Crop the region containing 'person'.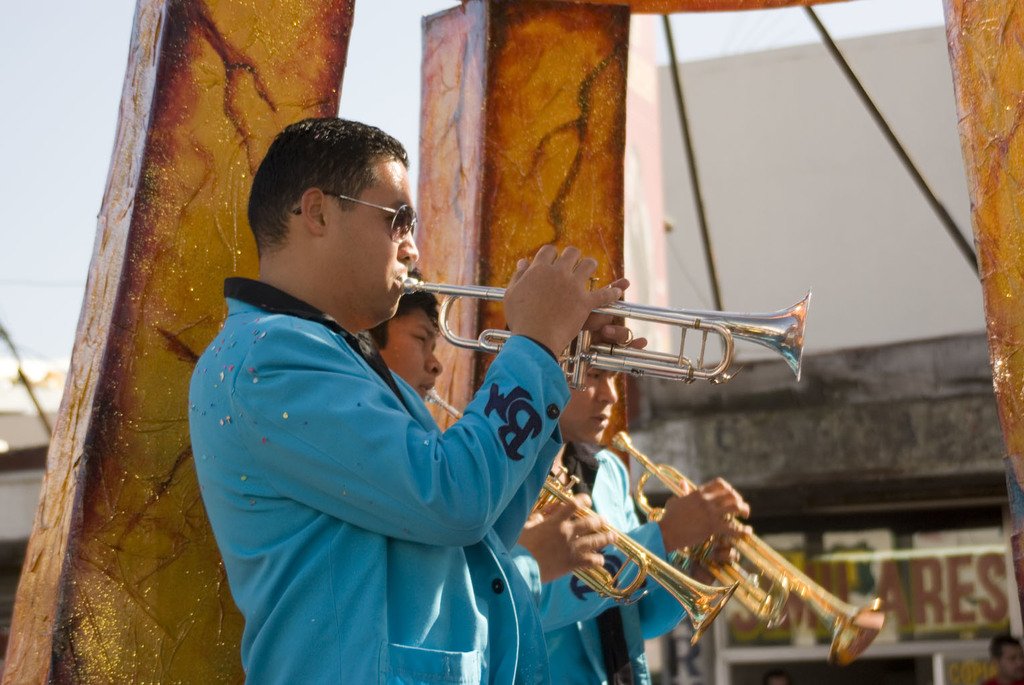
Crop region: select_region(365, 266, 443, 401).
